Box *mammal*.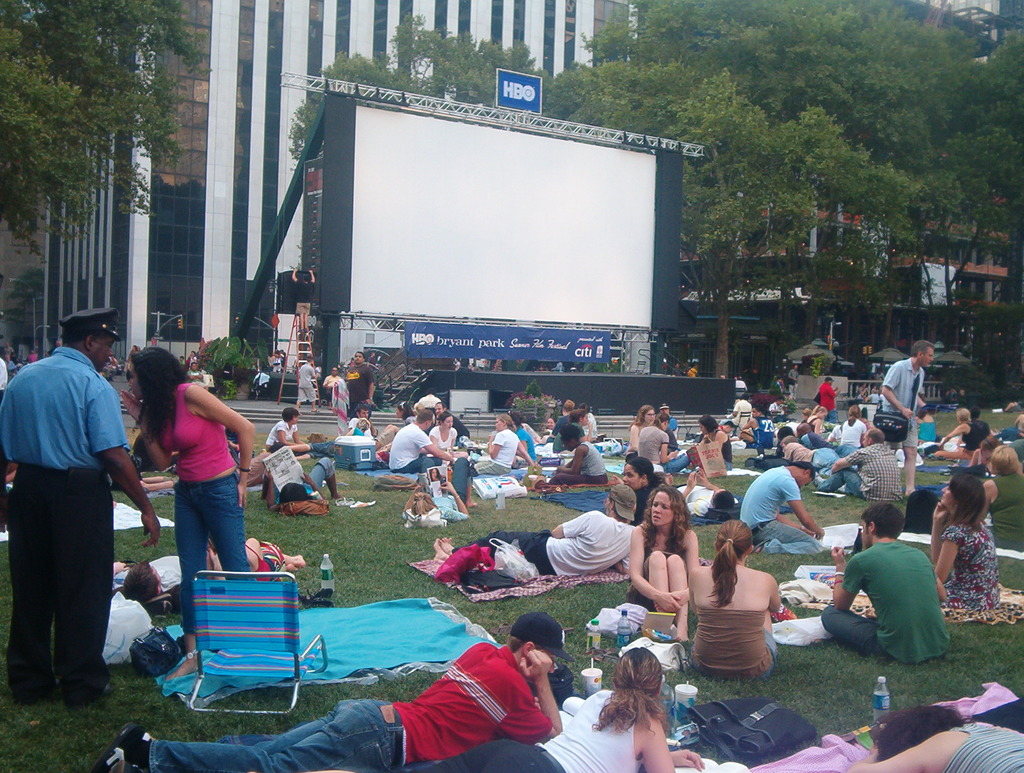
[787,361,797,402].
